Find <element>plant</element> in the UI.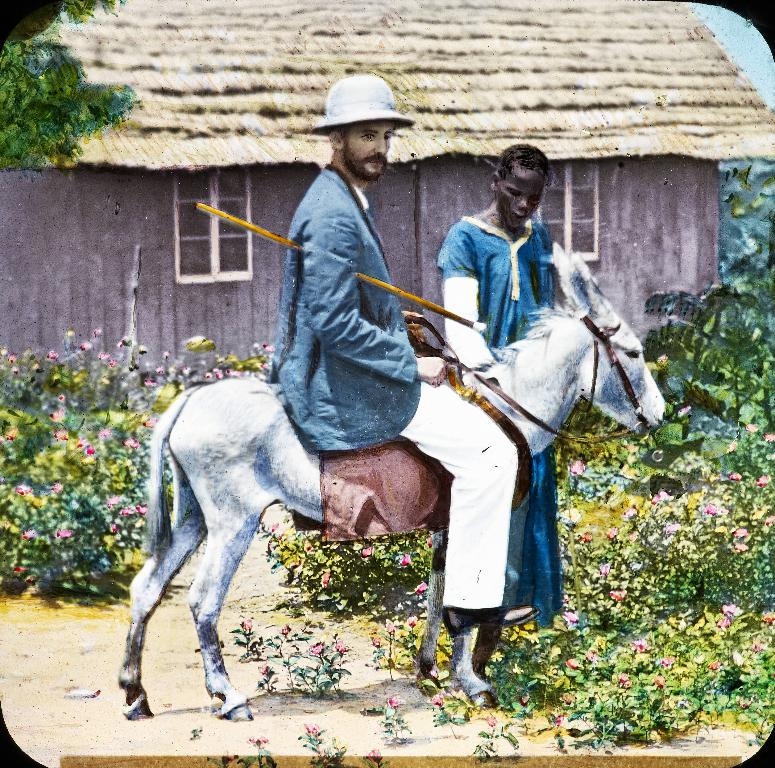
UI element at bbox=[241, 732, 281, 767].
